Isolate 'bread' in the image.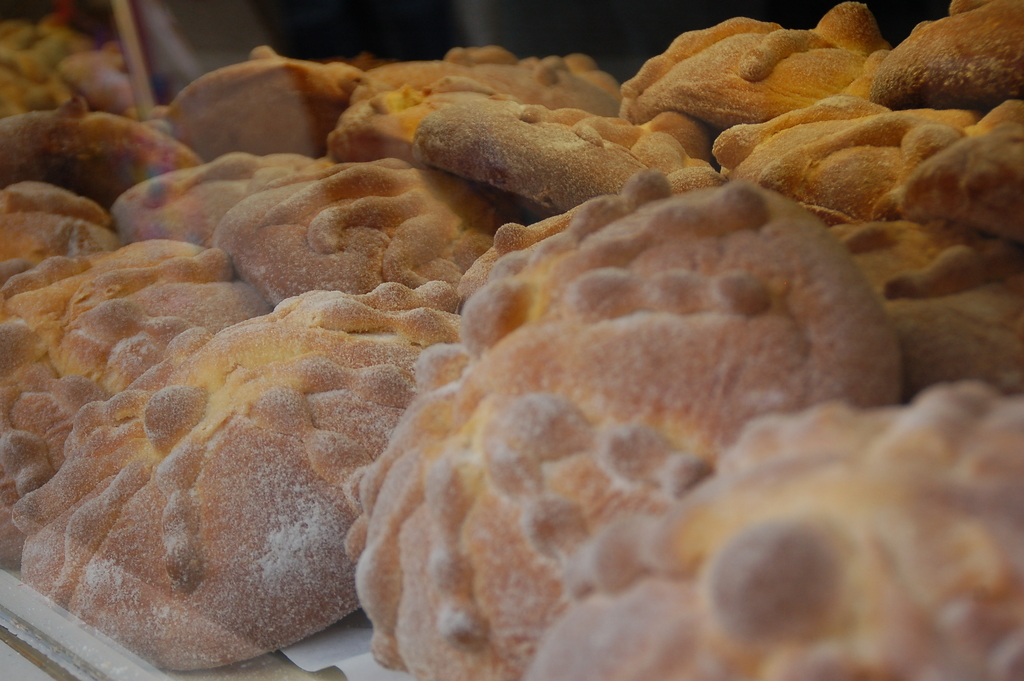
Isolated region: pyautogui.locateOnScreen(34, 270, 460, 637).
